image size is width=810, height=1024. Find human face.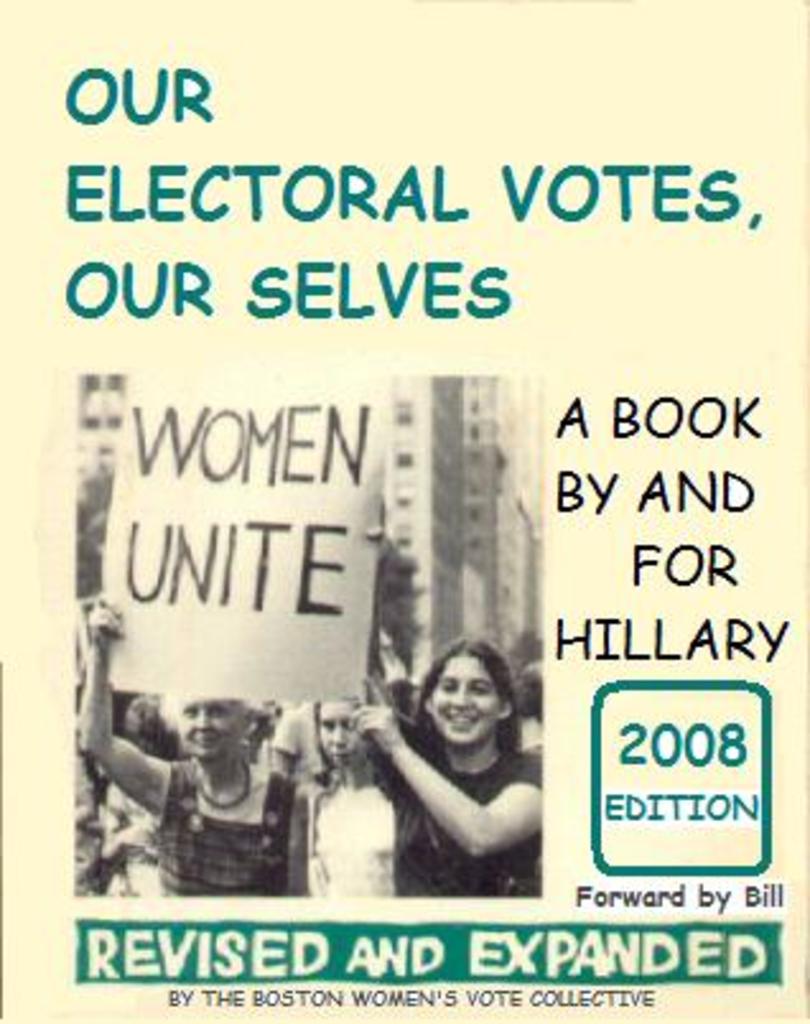
{"left": 178, "top": 693, "right": 247, "bottom": 759}.
